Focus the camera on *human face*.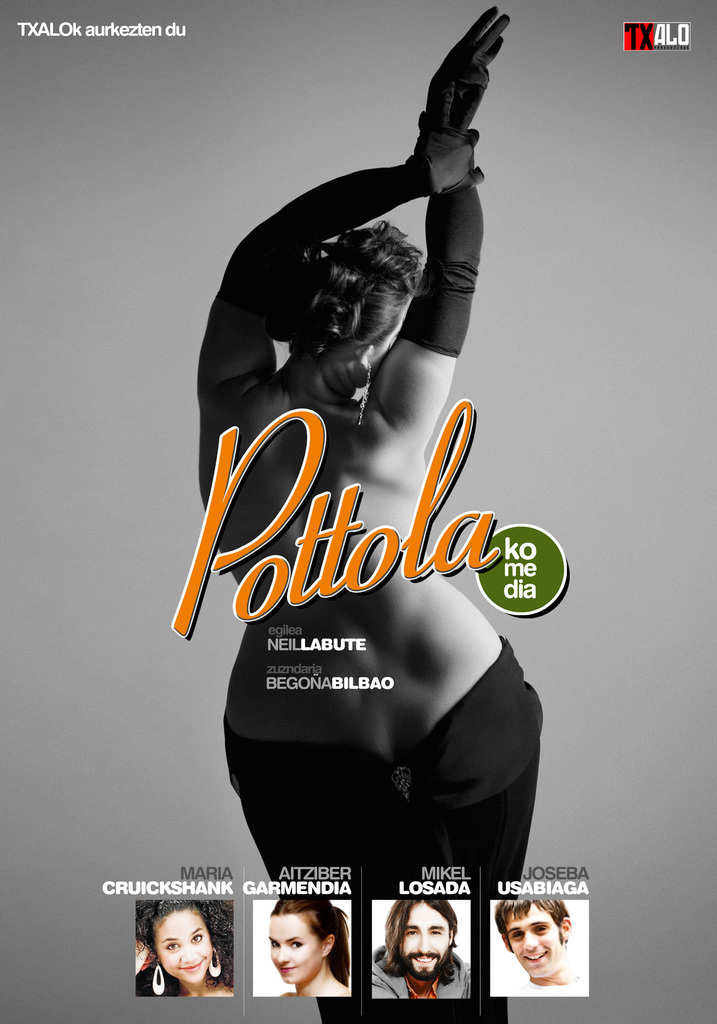
Focus region: 271,918,324,982.
